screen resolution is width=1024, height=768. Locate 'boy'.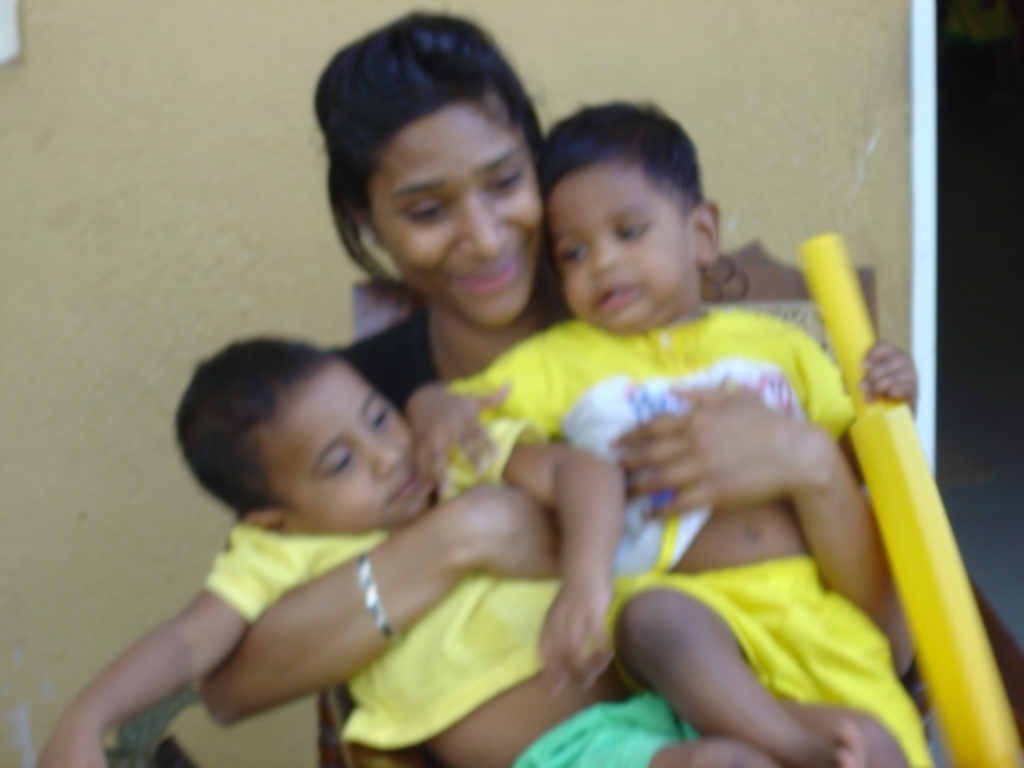
l=405, t=96, r=923, b=766.
